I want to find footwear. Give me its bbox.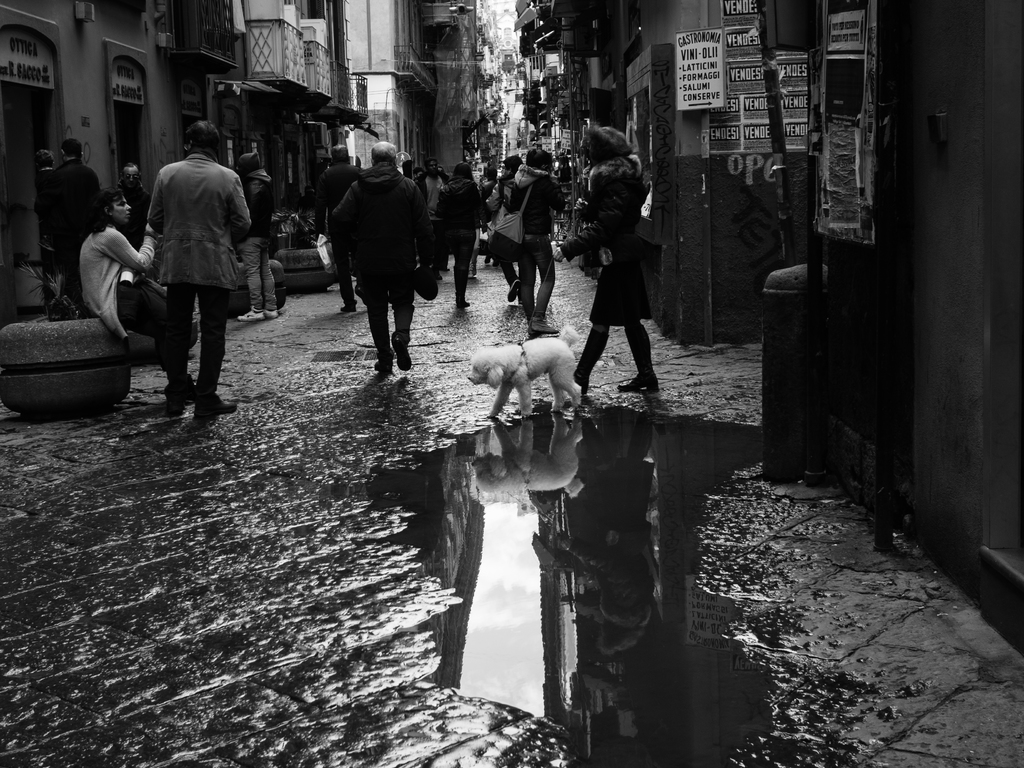
340,305,358,314.
